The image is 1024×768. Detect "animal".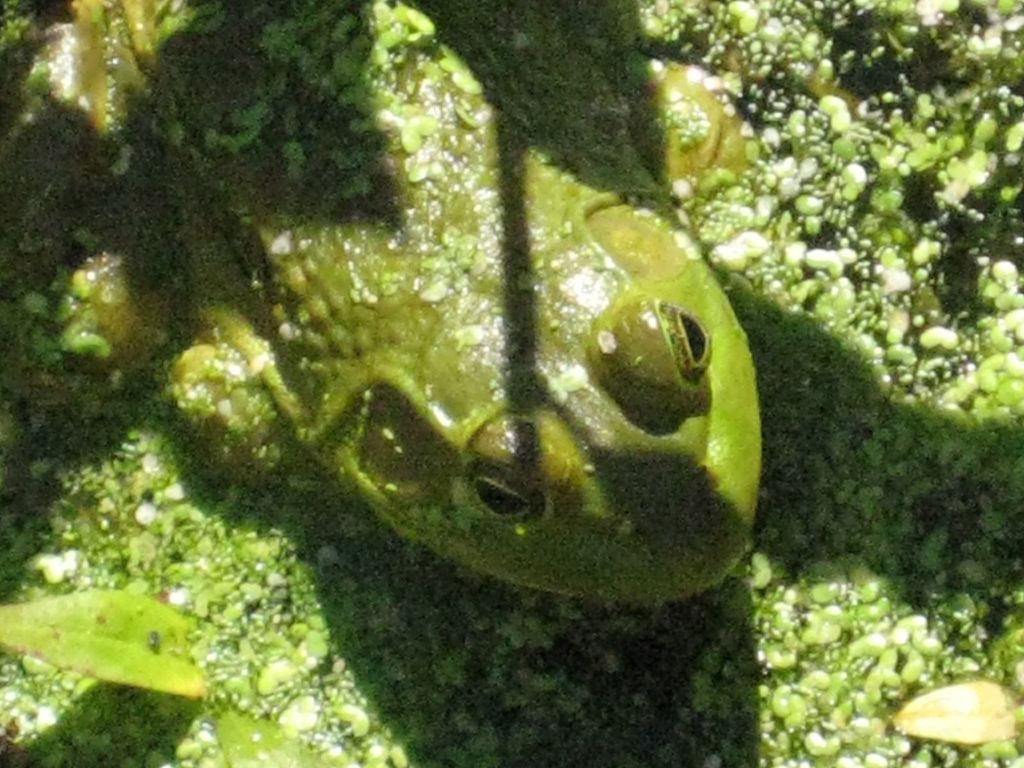
Detection: <bbox>60, 0, 751, 610</bbox>.
